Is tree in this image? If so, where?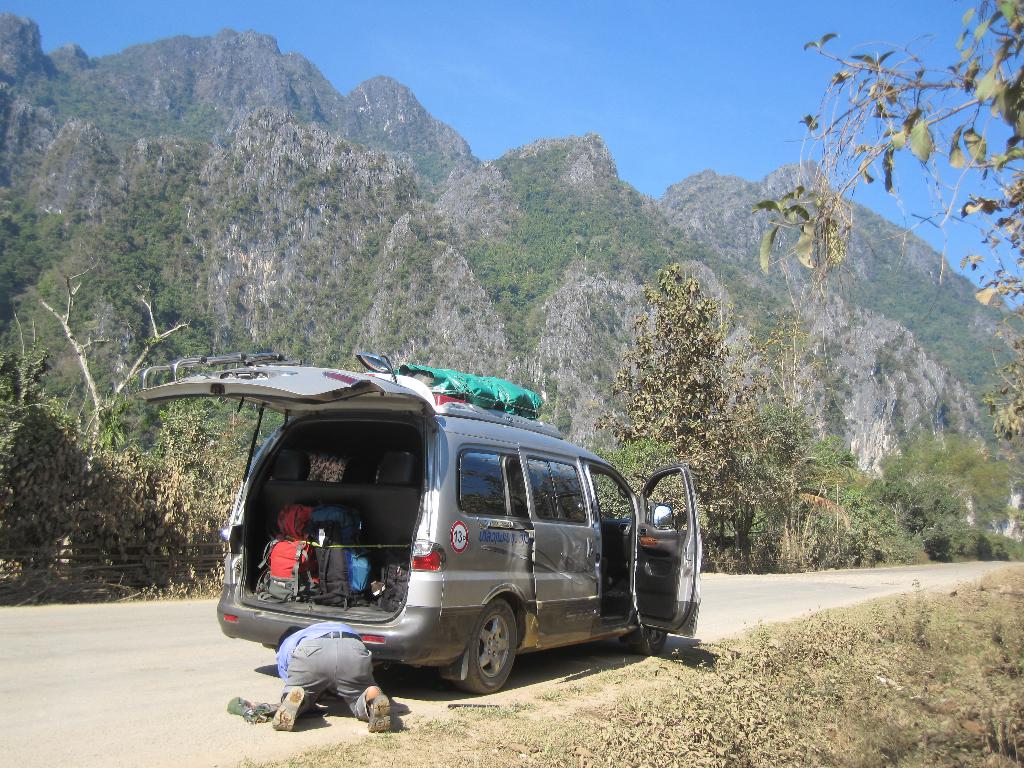
Yes, at (614, 259, 761, 561).
